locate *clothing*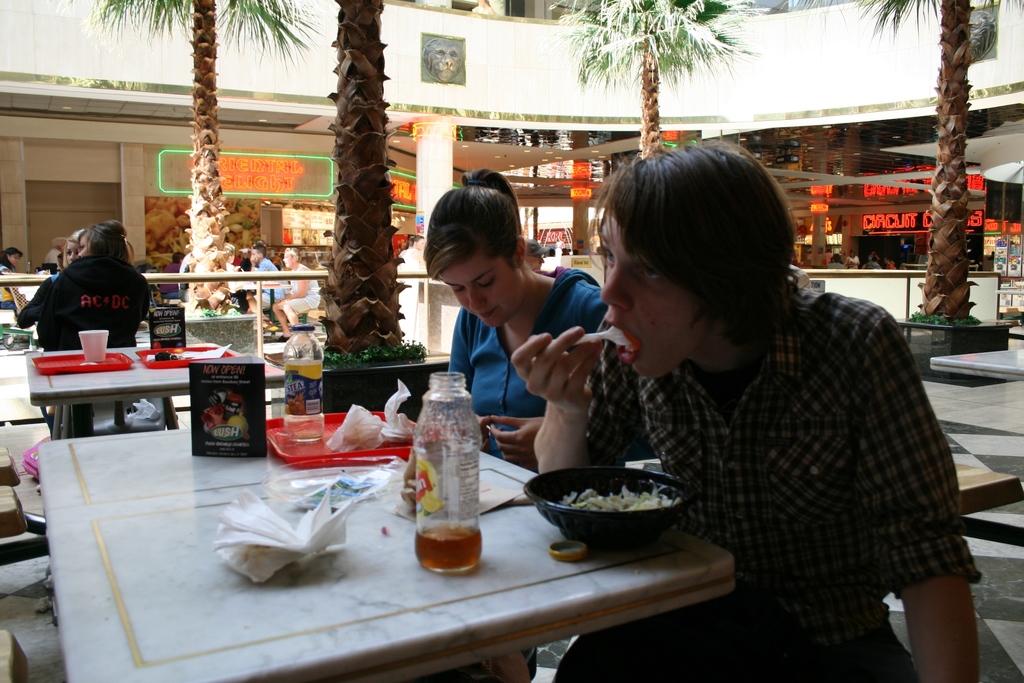
box=[845, 255, 860, 270]
